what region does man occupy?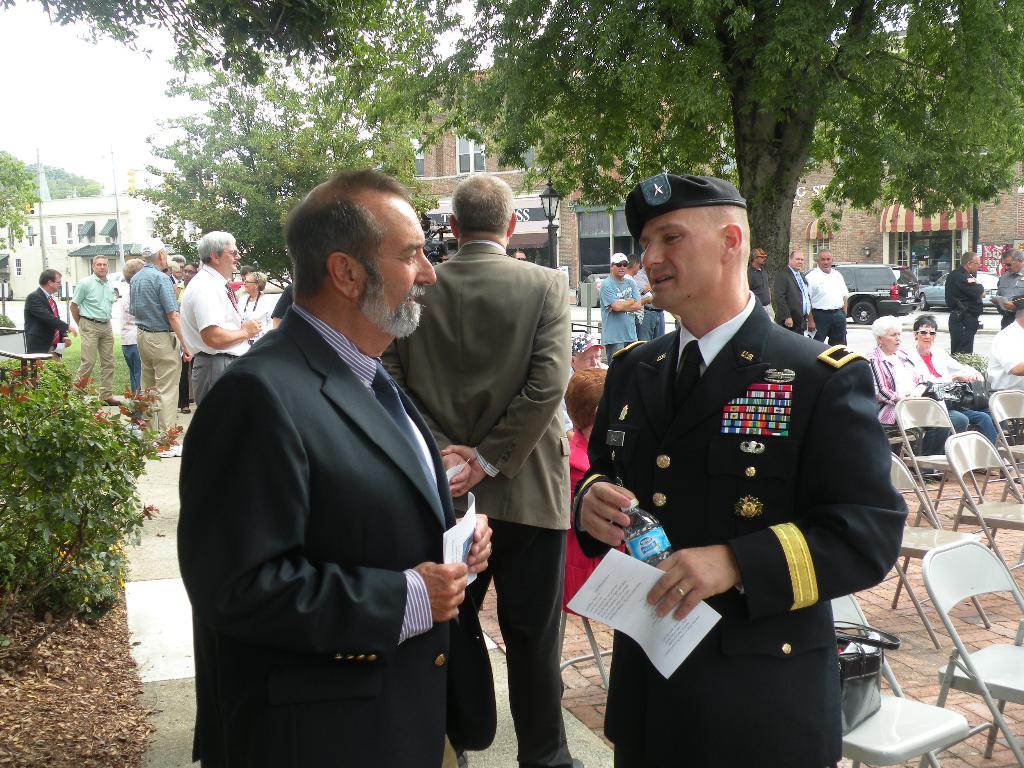
select_region(510, 248, 529, 262).
